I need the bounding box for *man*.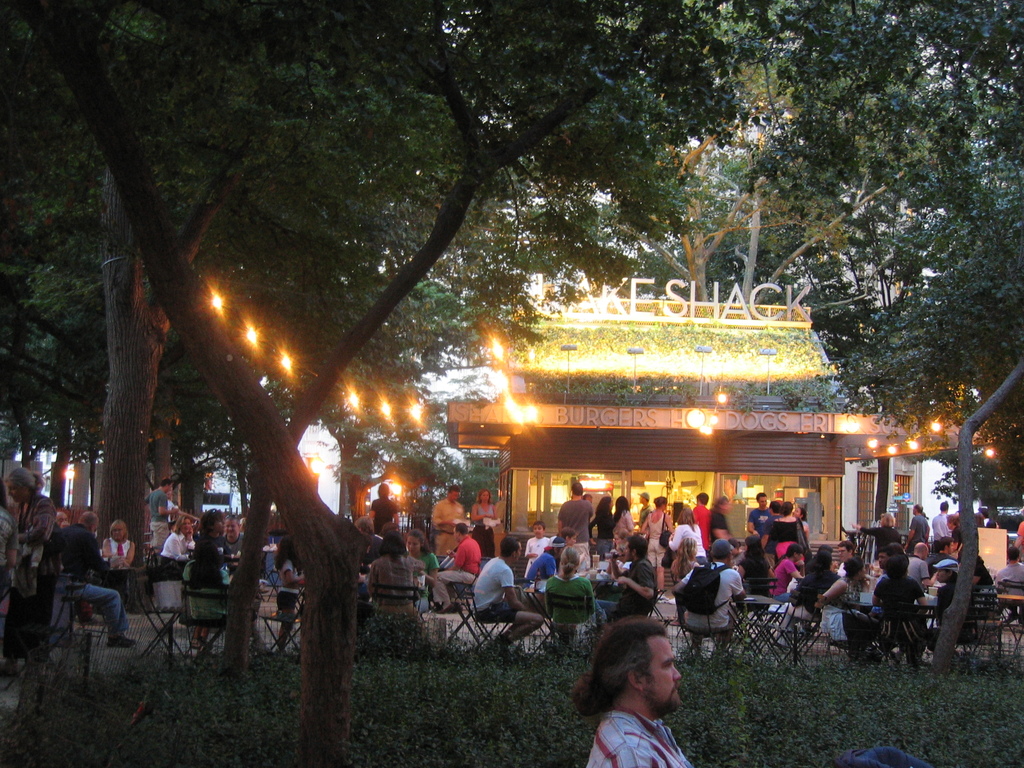
Here it is: BBox(634, 492, 653, 528).
